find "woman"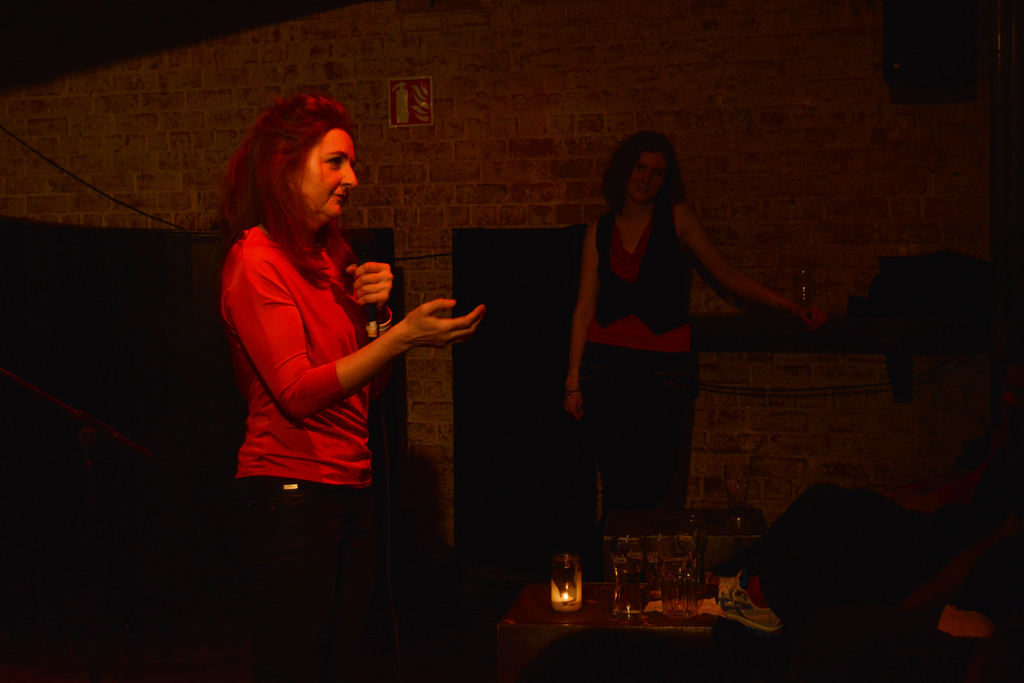
left=193, top=87, right=480, bottom=682
